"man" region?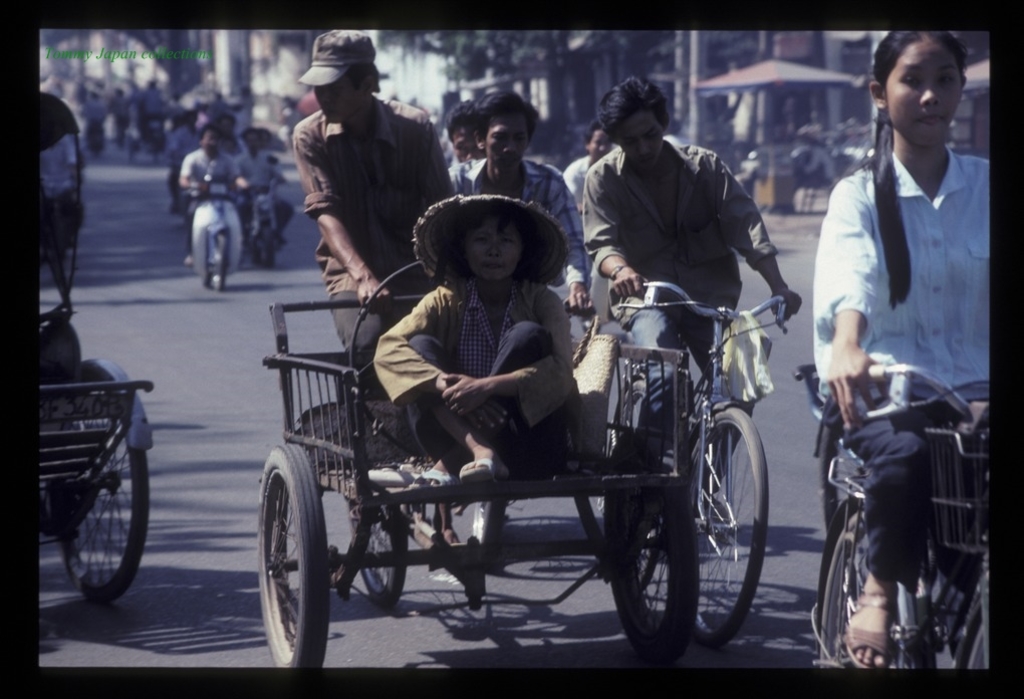
564:122:617:245
